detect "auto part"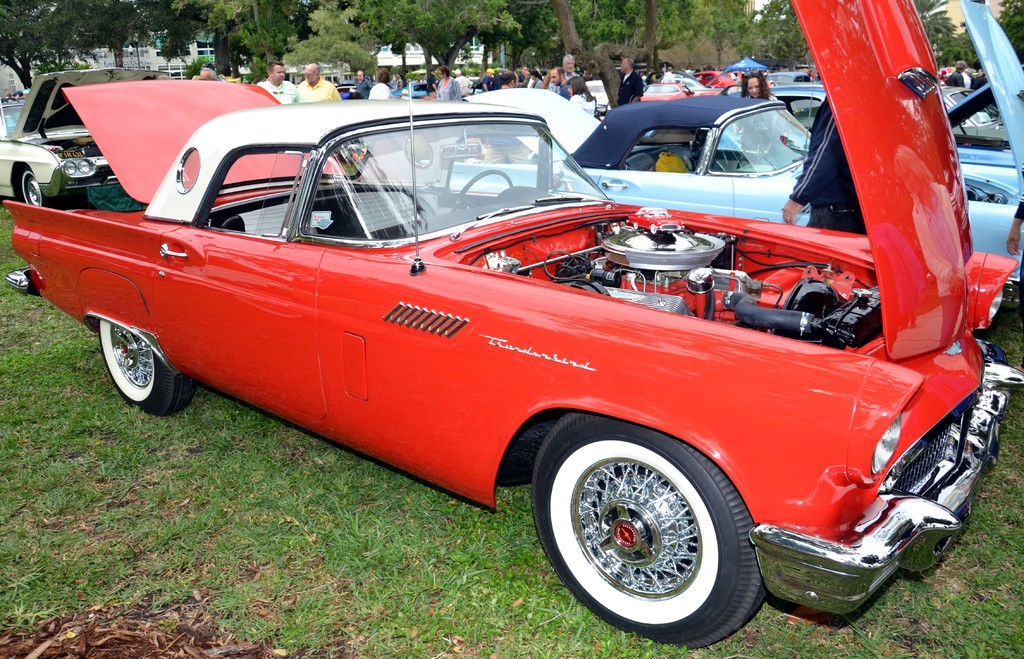
90/318/198/424
